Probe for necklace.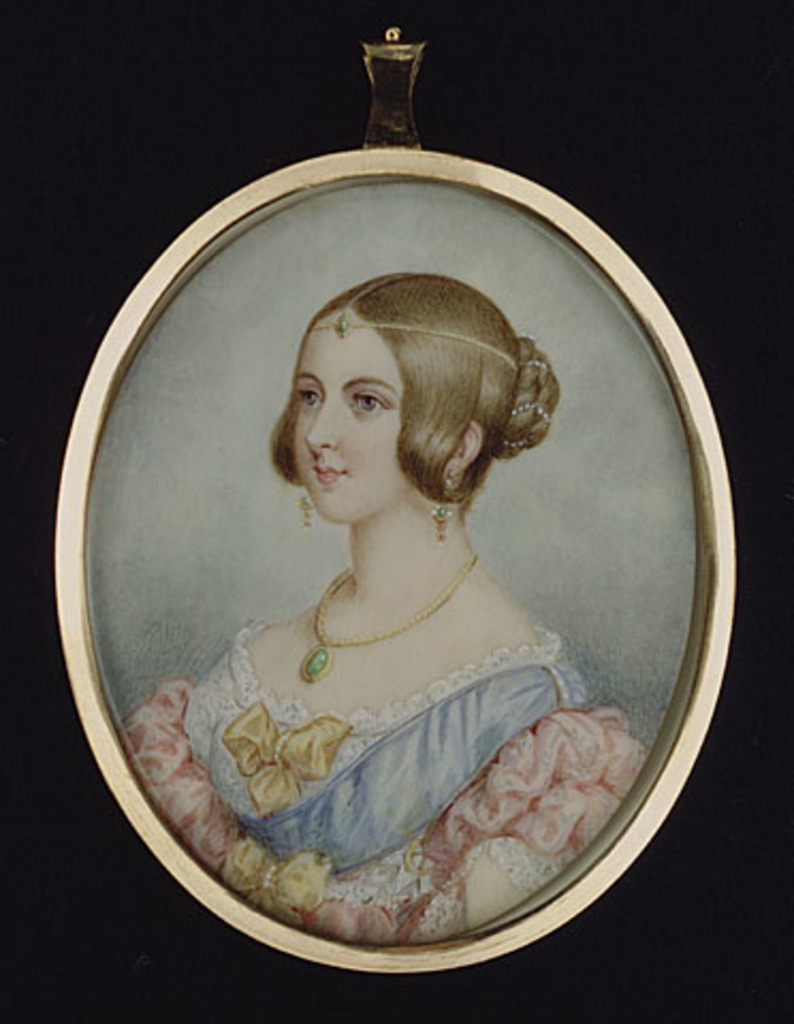
Probe result: region(301, 557, 482, 685).
